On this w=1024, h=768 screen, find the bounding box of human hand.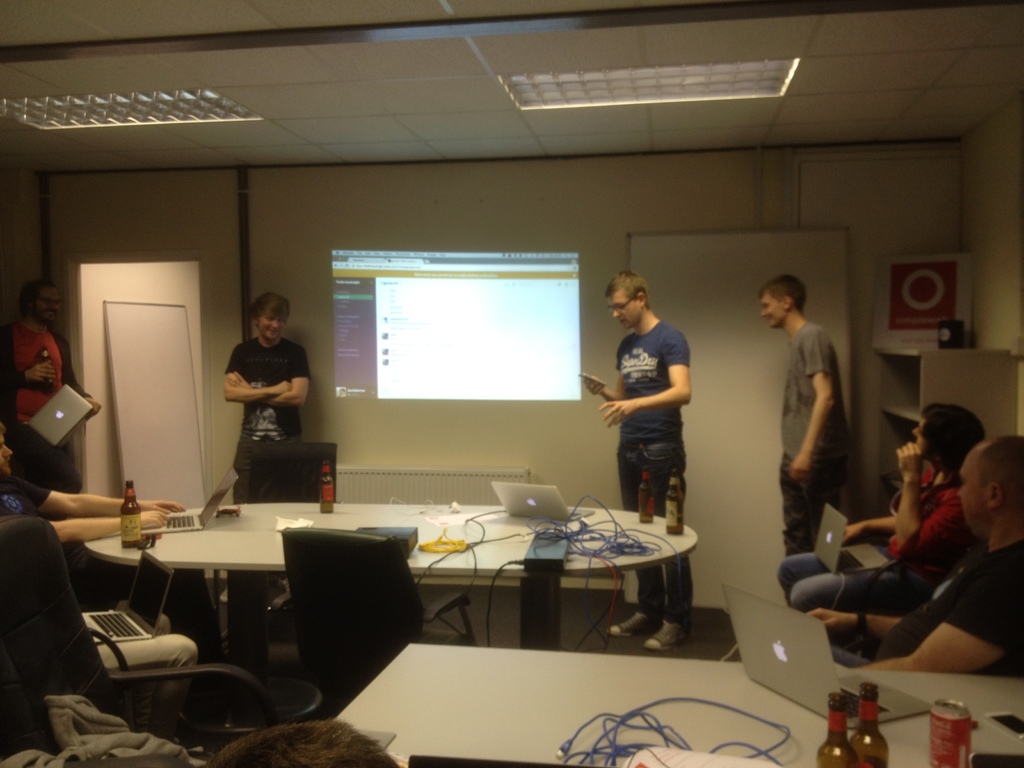
Bounding box: detection(225, 369, 252, 392).
